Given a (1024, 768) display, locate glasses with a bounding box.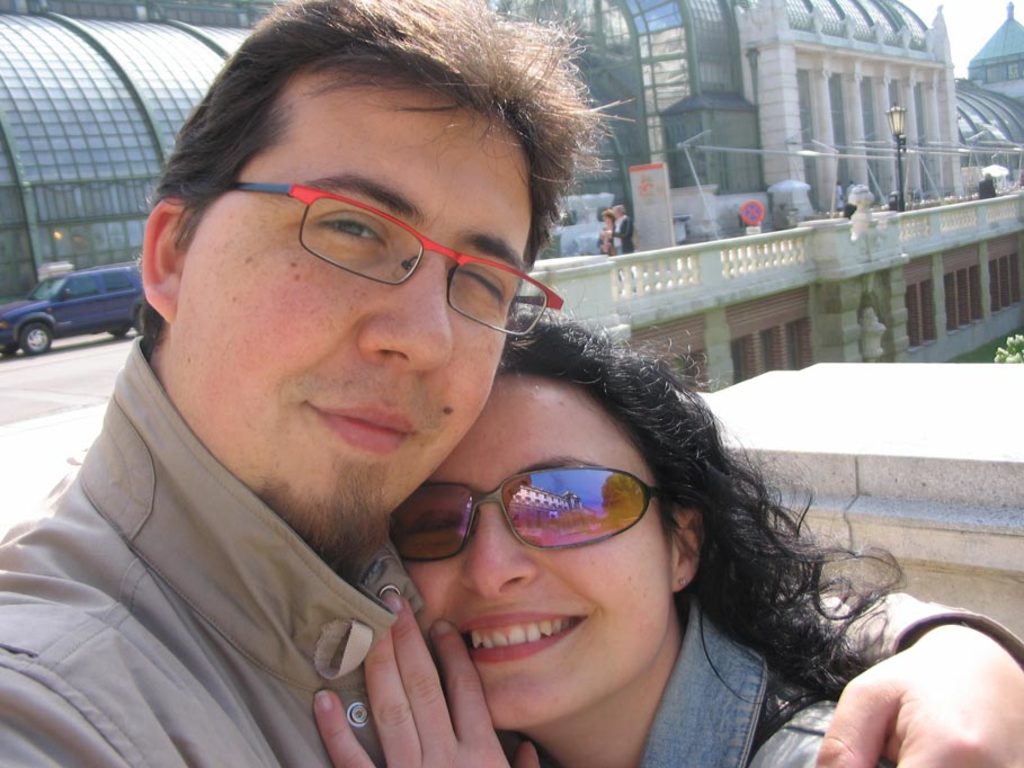
Located: 220, 181, 564, 339.
